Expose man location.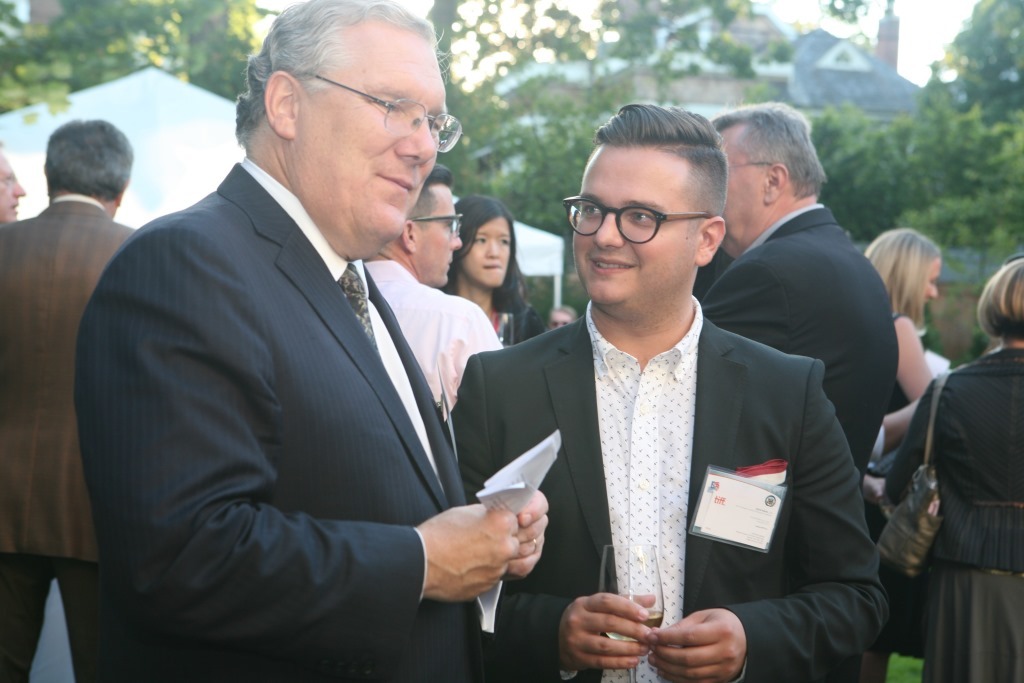
Exposed at region(449, 99, 889, 682).
